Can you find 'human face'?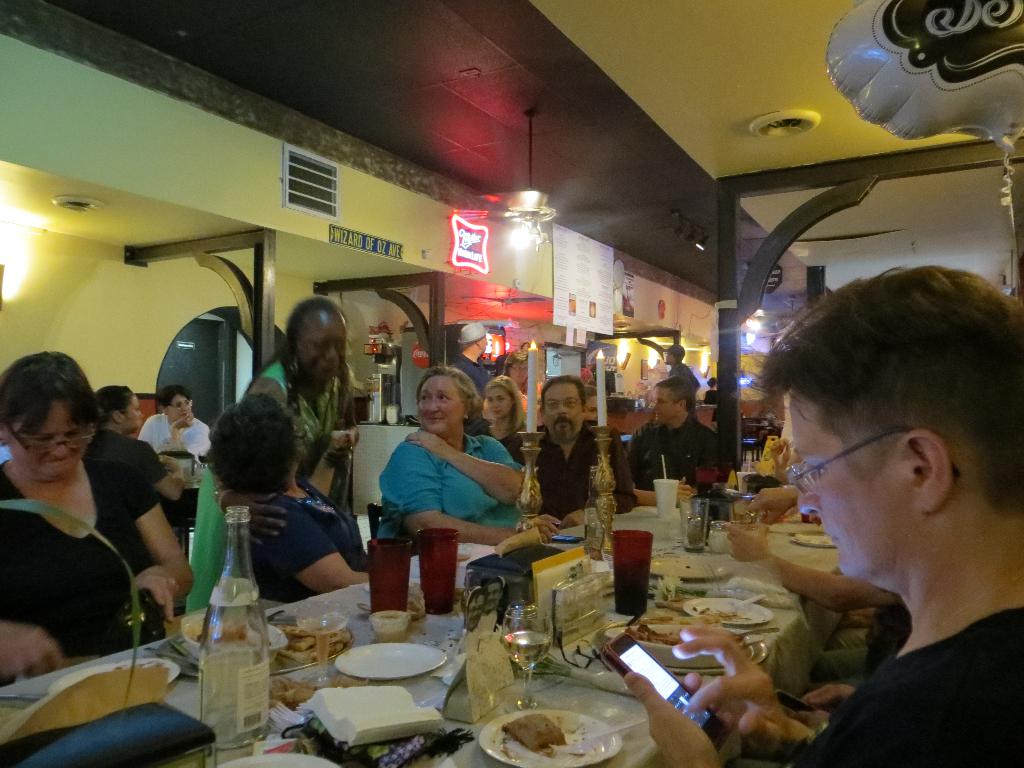
Yes, bounding box: [512, 360, 528, 379].
